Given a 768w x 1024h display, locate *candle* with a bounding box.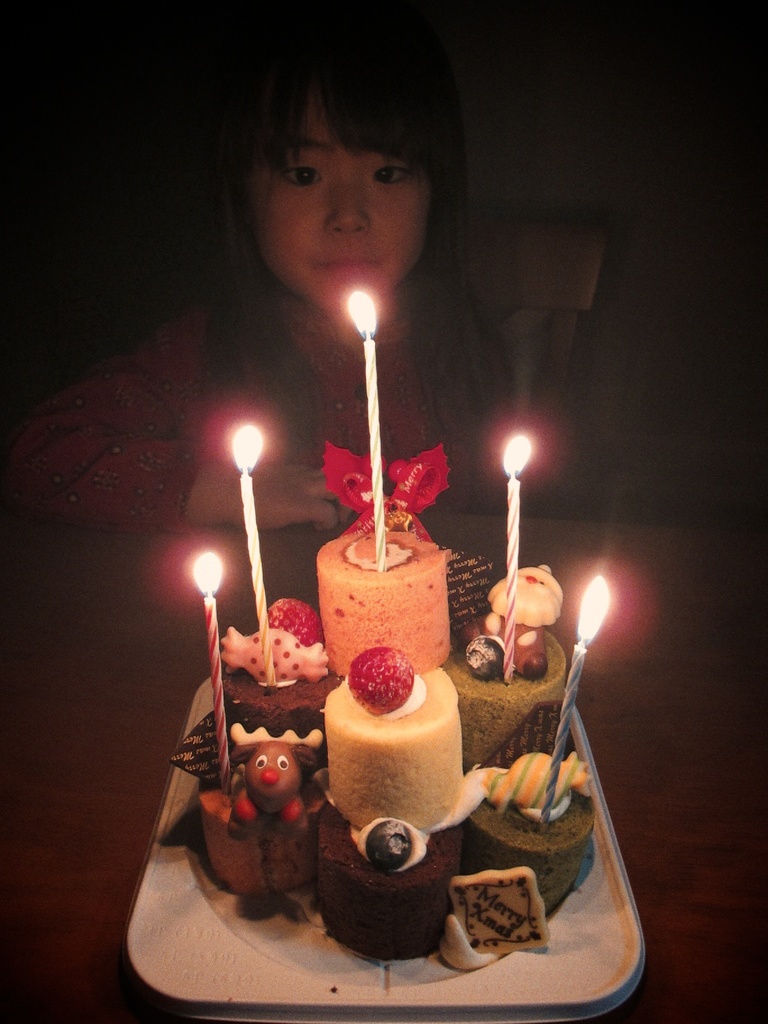
Located: {"left": 232, "top": 428, "right": 276, "bottom": 689}.
